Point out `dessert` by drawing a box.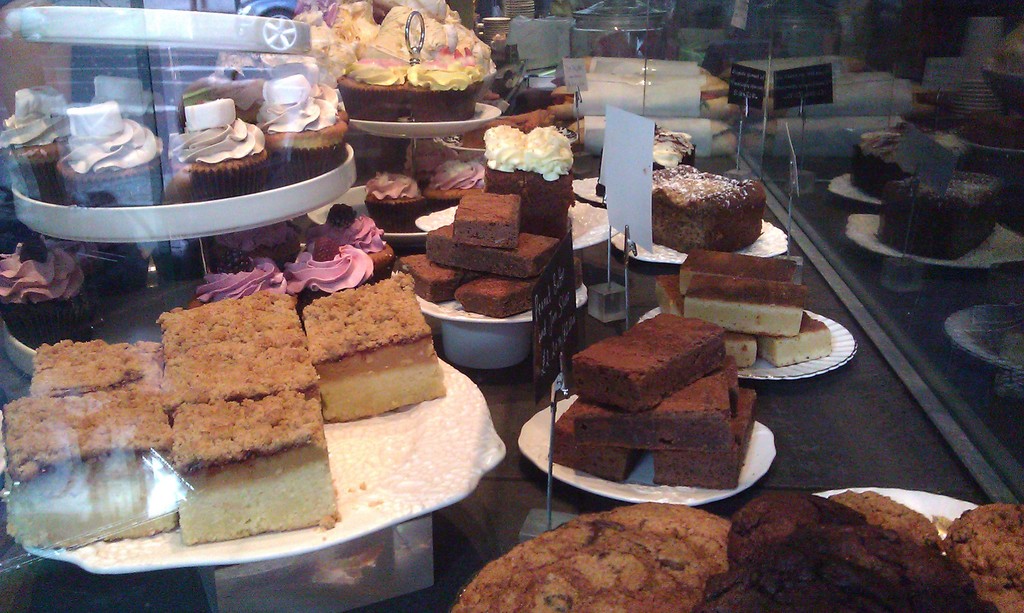
select_region(676, 282, 806, 331).
